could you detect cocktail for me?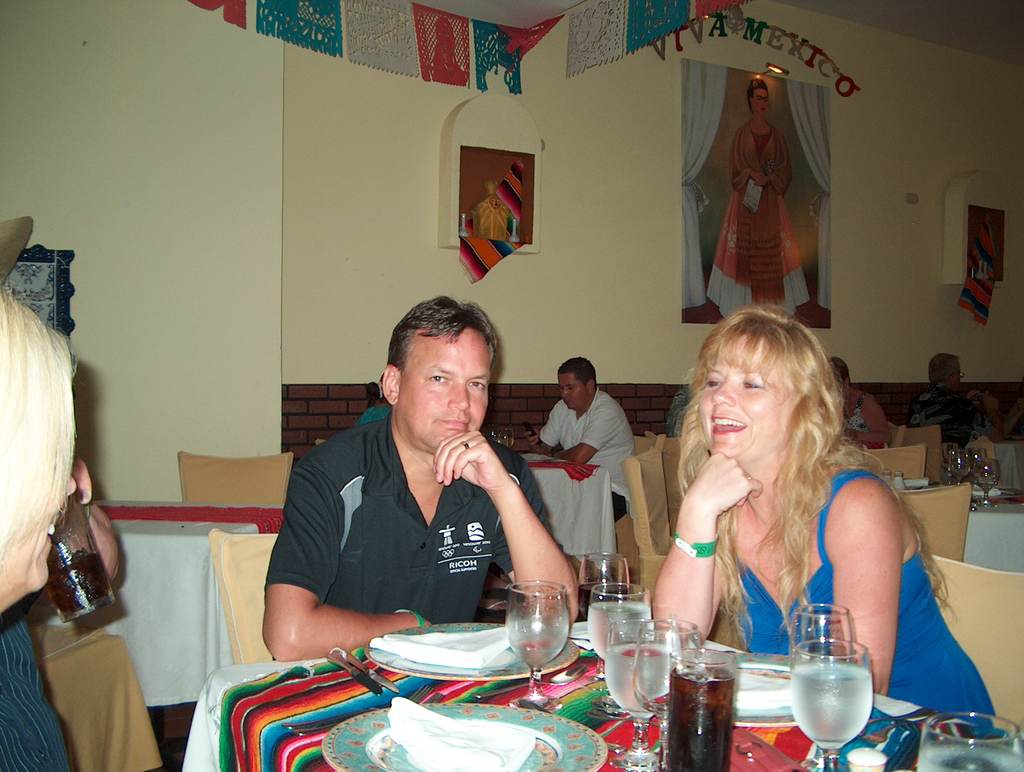
Detection result: [x1=788, y1=635, x2=875, y2=771].
